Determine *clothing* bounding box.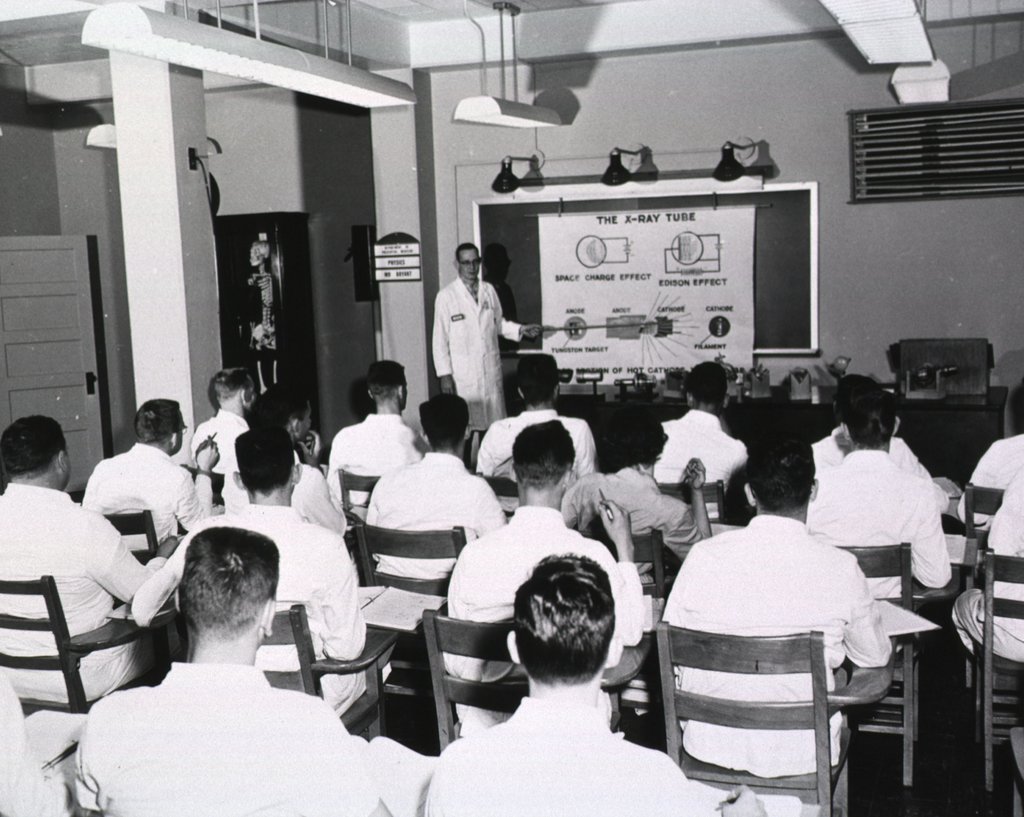
Determined: 70, 663, 394, 816.
